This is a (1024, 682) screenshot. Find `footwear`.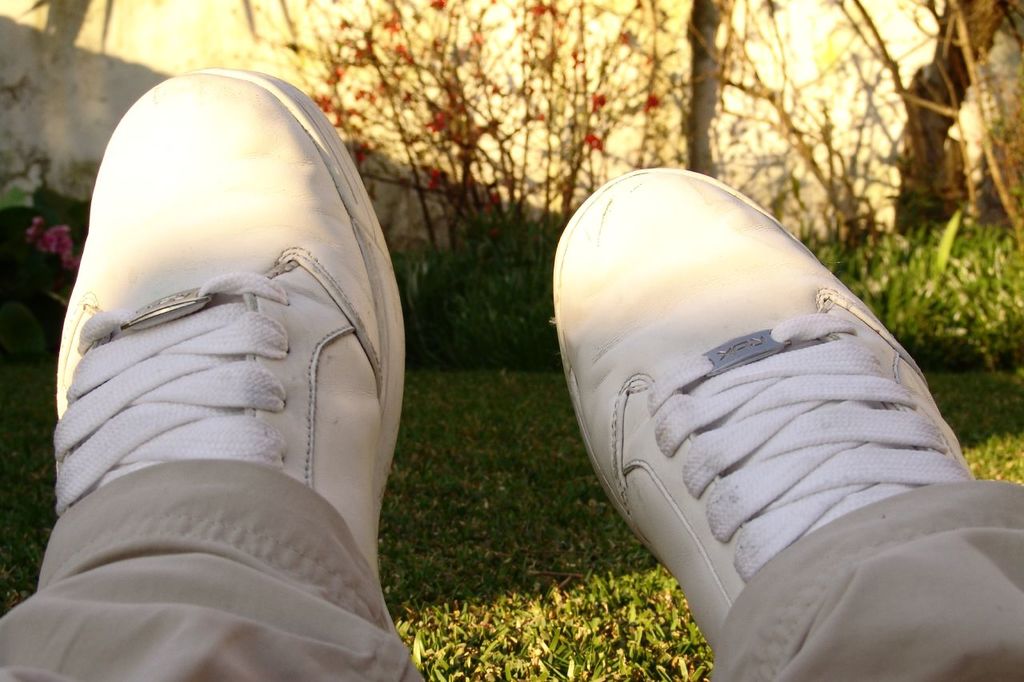
Bounding box: <box>548,167,978,654</box>.
